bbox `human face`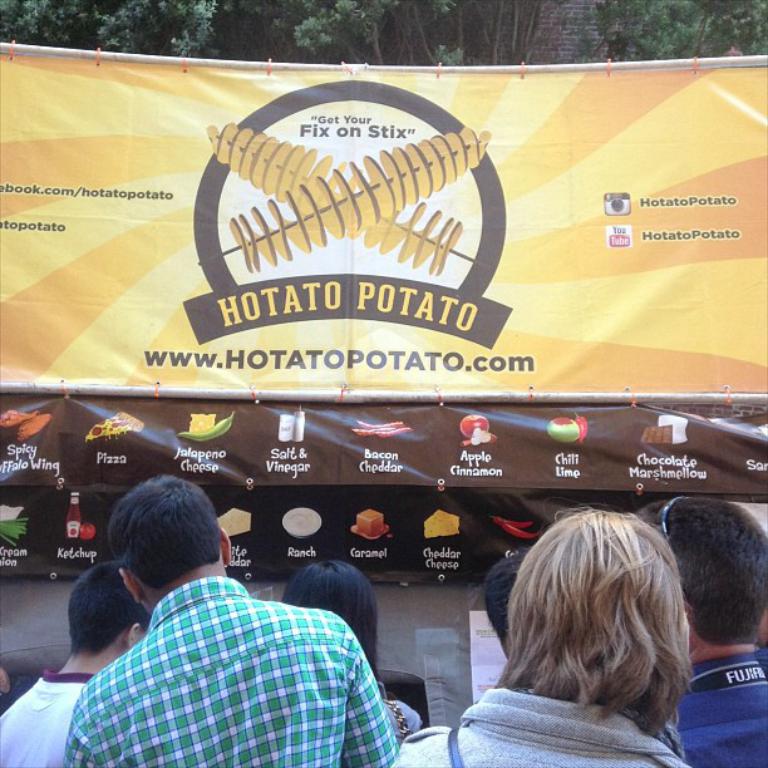
{"x1": 136, "y1": 630, "x2": 149, "y2": 641}
